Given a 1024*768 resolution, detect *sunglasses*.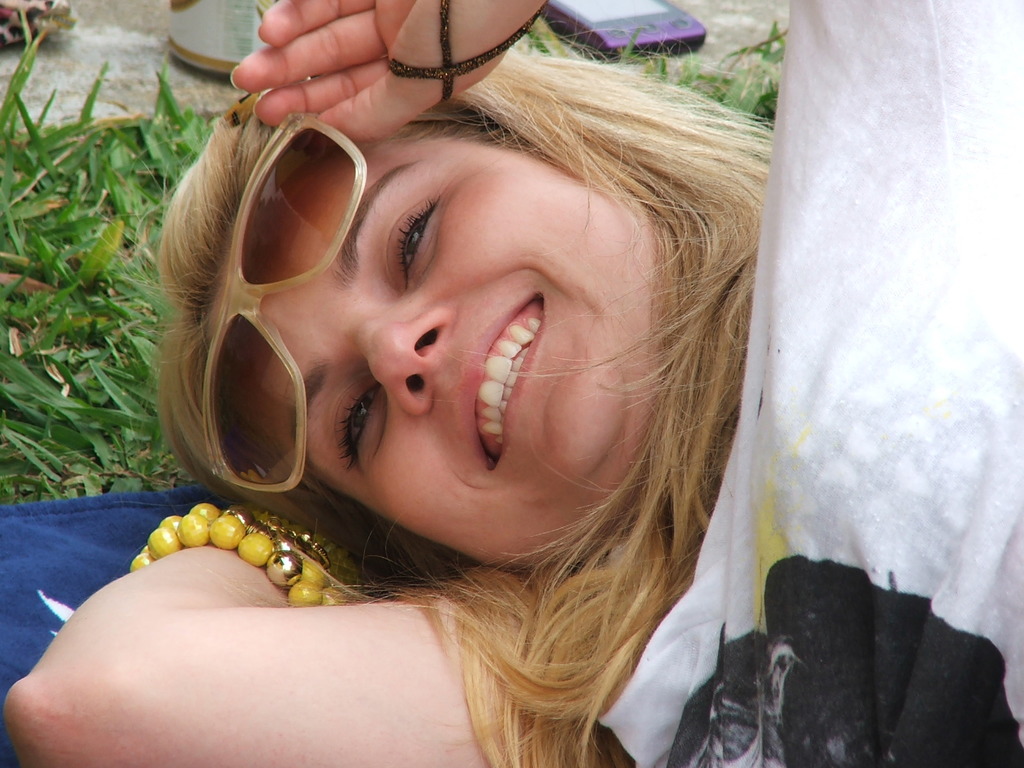
bbox=[200, 108, 366, 493].
